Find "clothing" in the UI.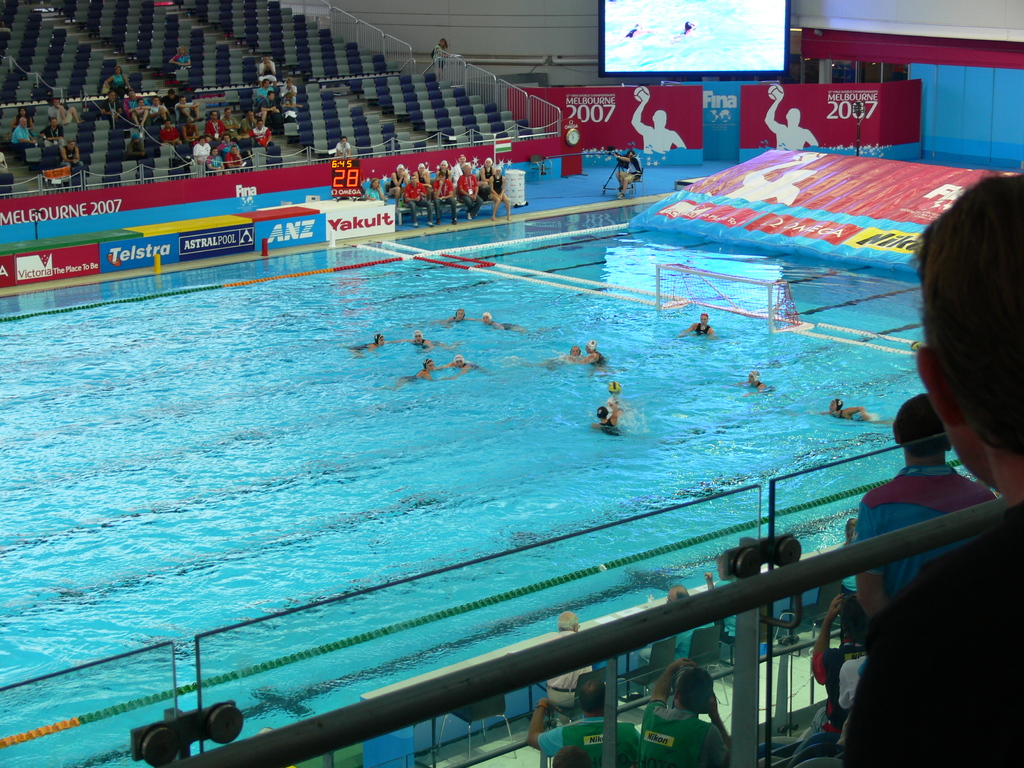
UI element at 845/497/1023/767.
